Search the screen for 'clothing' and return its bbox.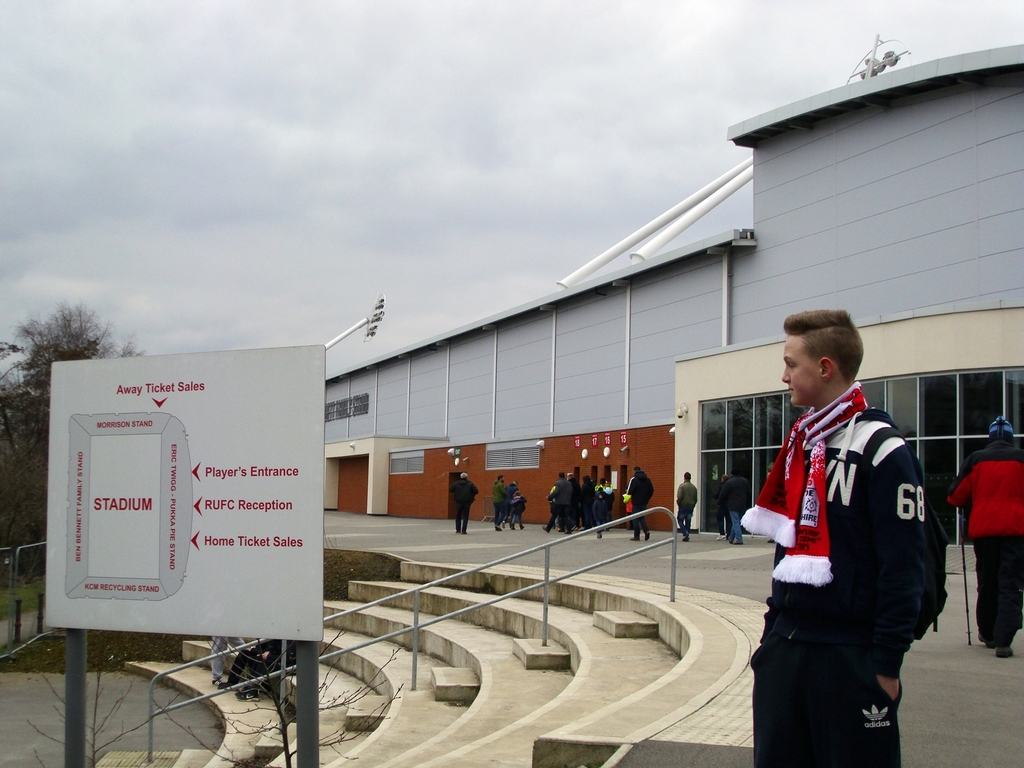
Found: (454, 476, 472, 532).
